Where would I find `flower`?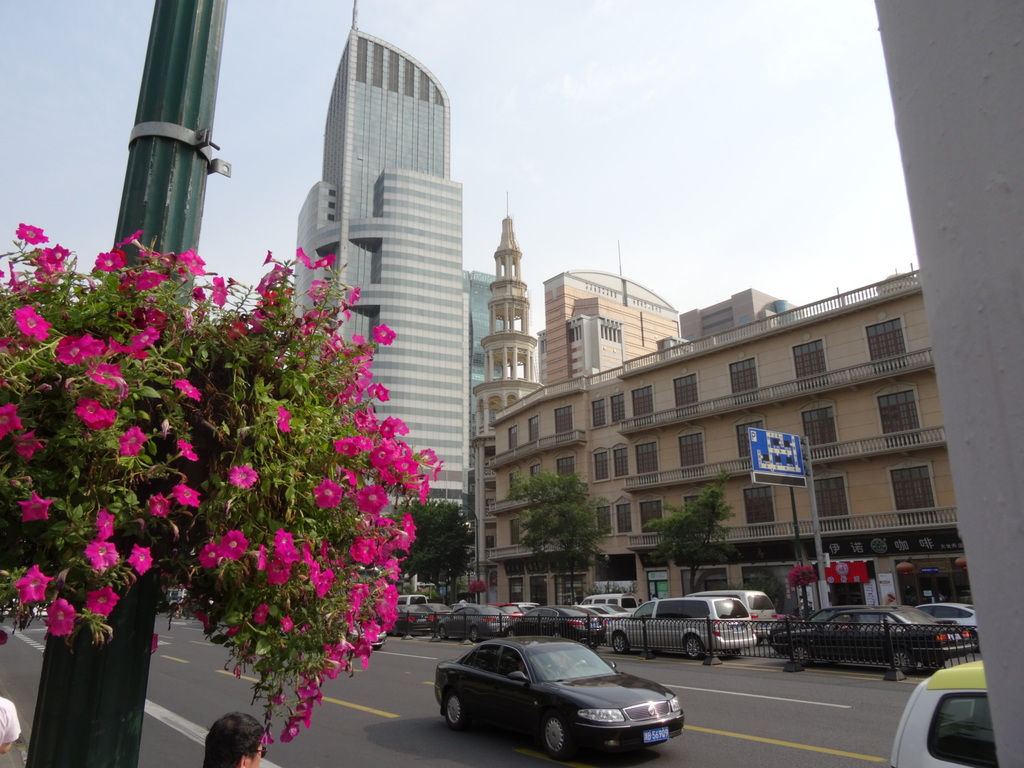
At [82,543,124,570].
